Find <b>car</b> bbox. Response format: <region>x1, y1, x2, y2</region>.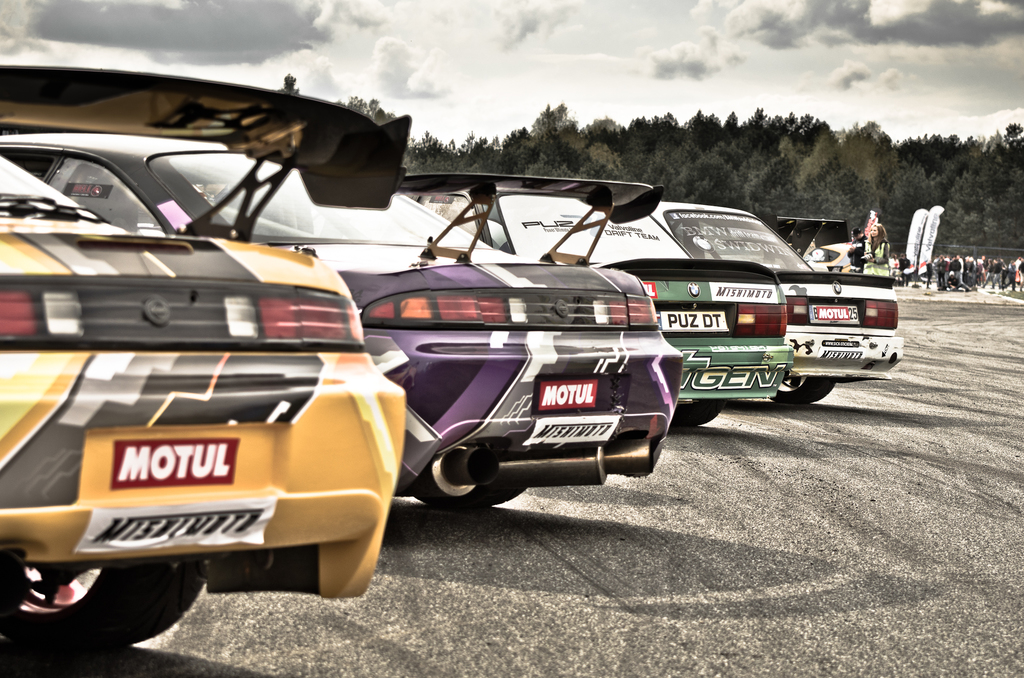
<region>0, 159, 410, 645</region>.
